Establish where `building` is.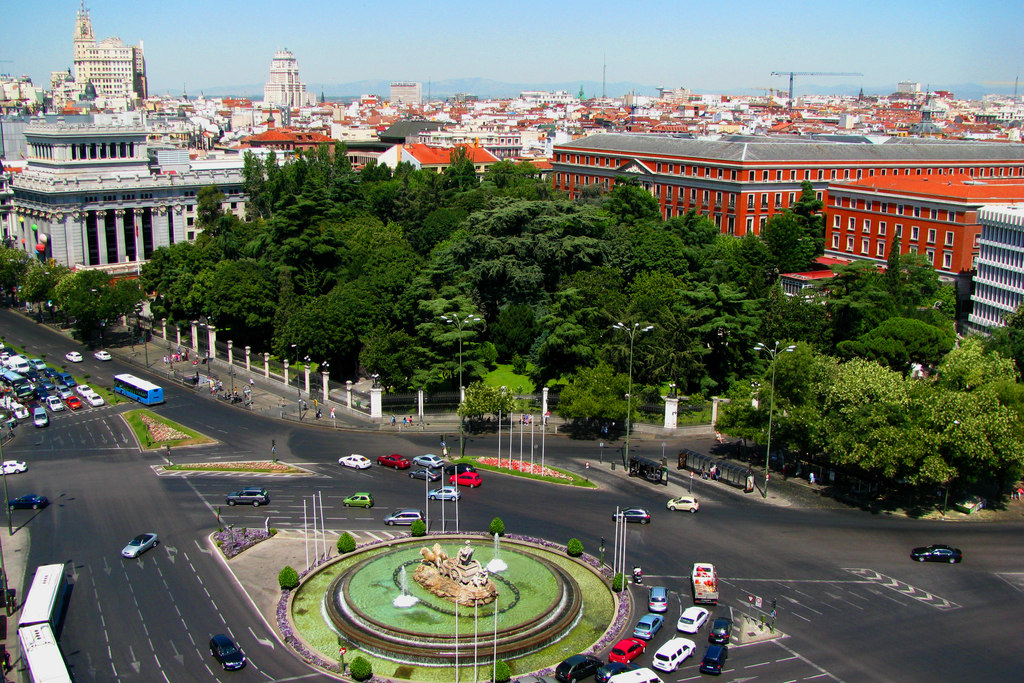
Established at bbox(378, 146, 500, 179).
